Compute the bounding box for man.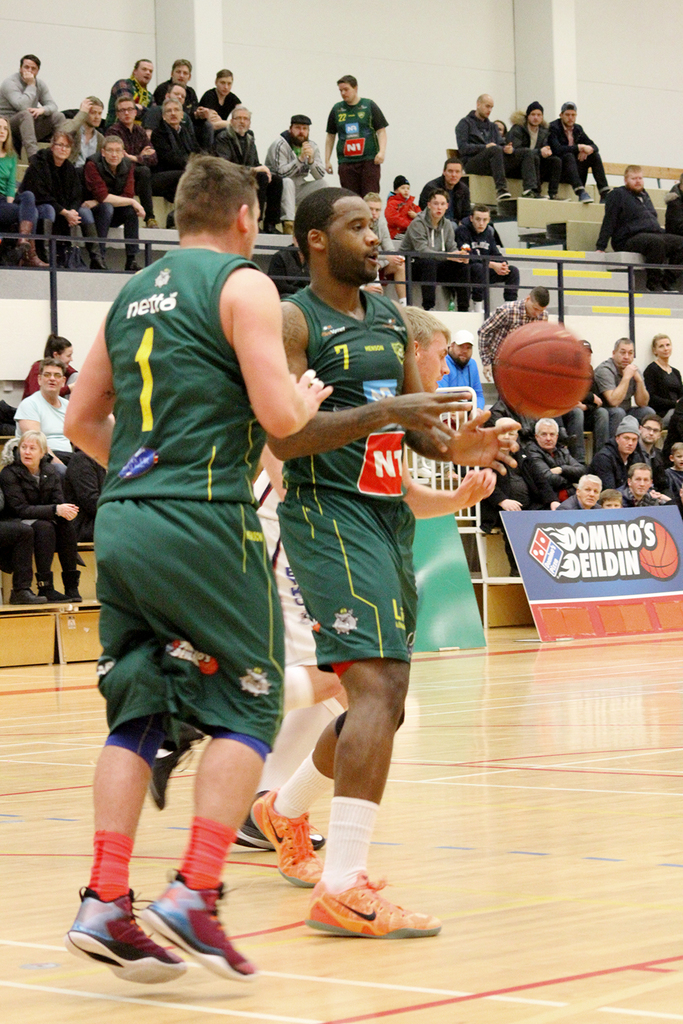
x1=83, y1=134, x2=148, y2=273.
